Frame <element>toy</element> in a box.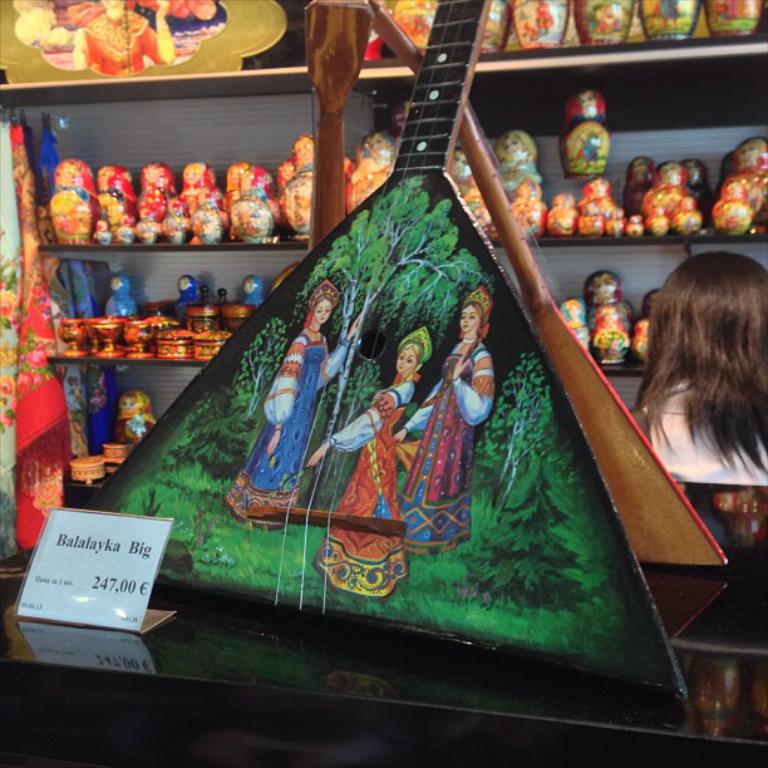
bbox=(240, 275, 271, 307).
